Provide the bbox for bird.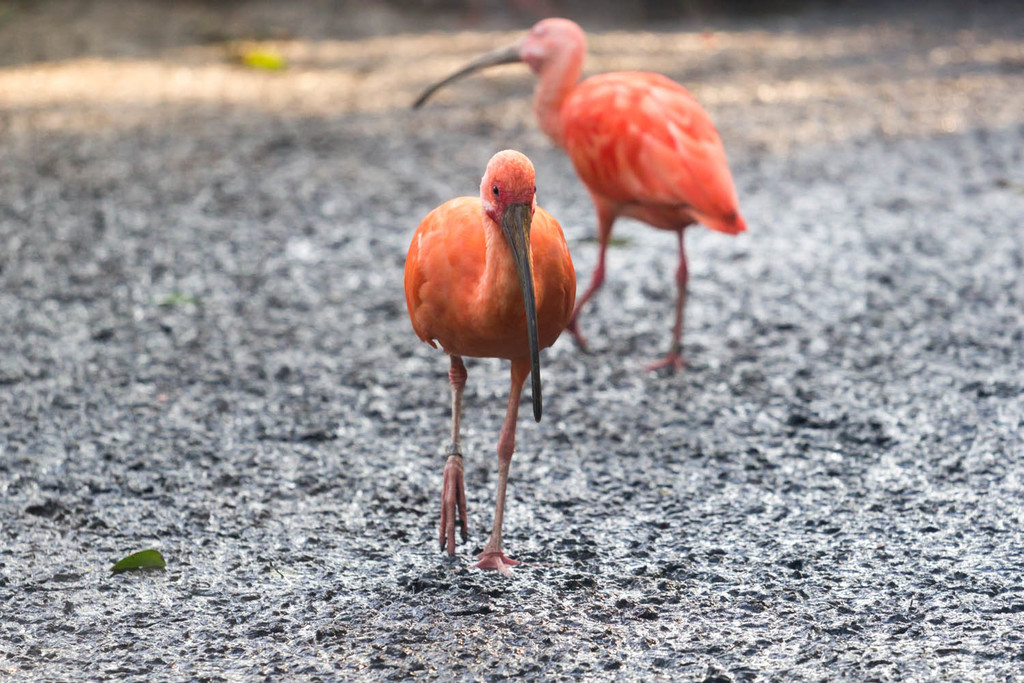
409,14,749,382.
